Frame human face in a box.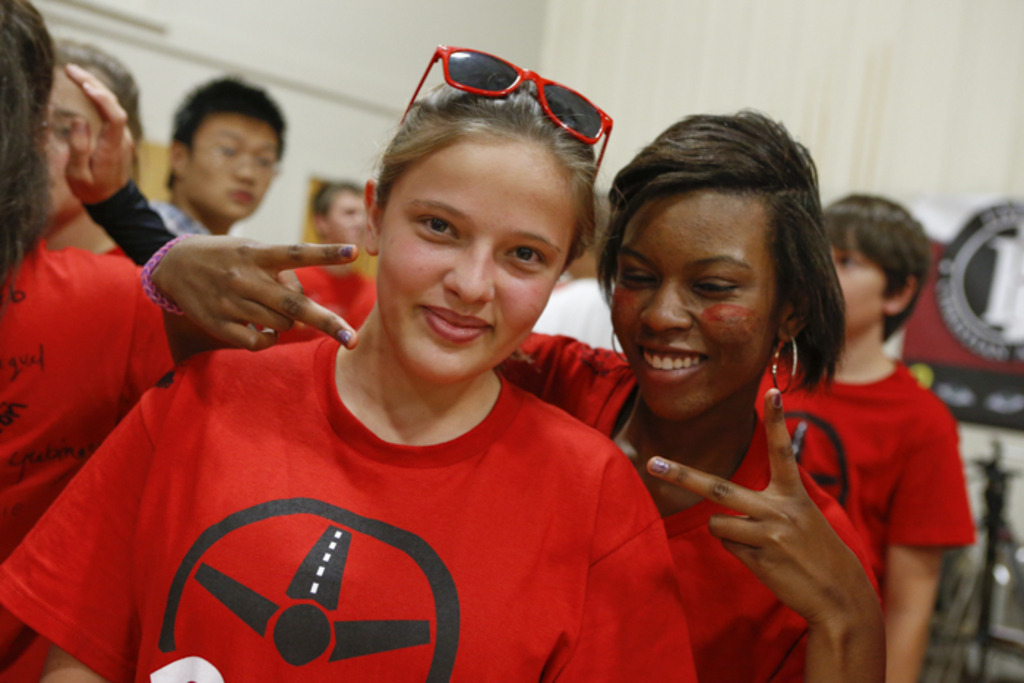
locate(187, 121, 275, 221).
